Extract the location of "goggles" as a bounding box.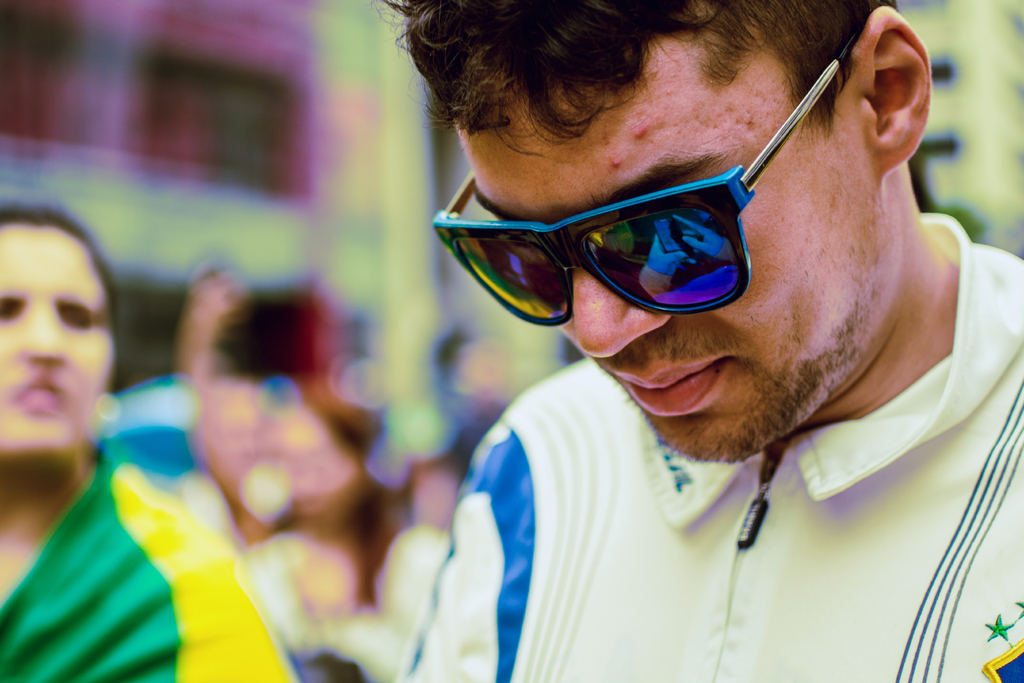
crop(428, 110, 876, 329).
